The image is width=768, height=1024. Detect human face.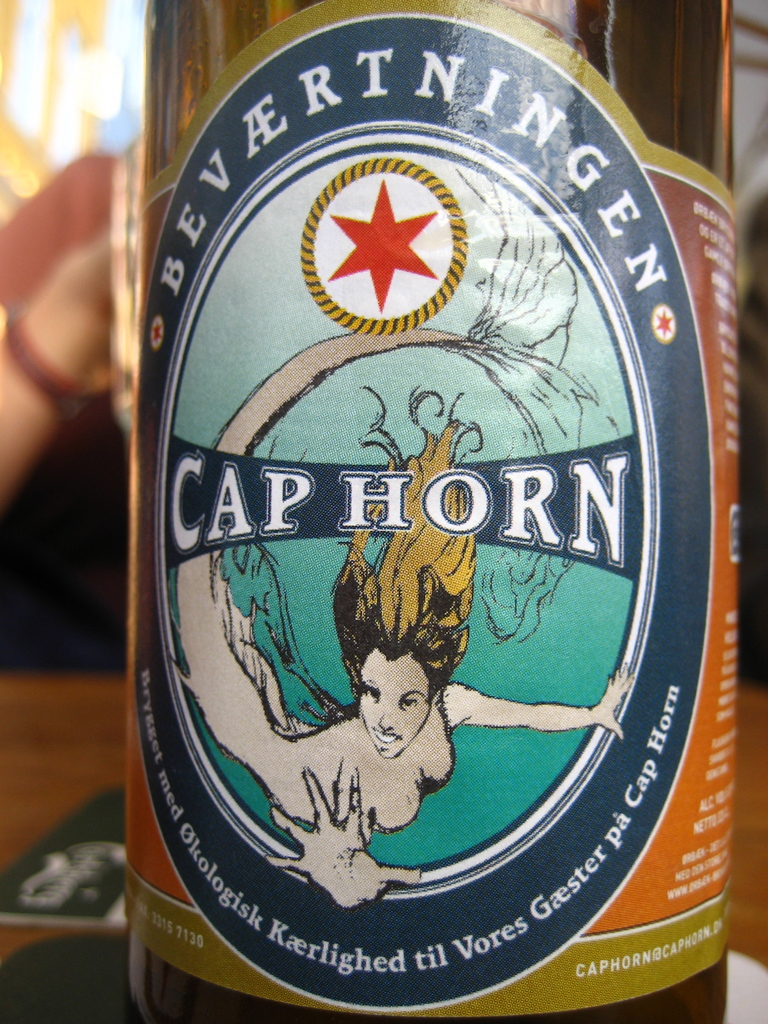
Detection: 353/661/433/753.
